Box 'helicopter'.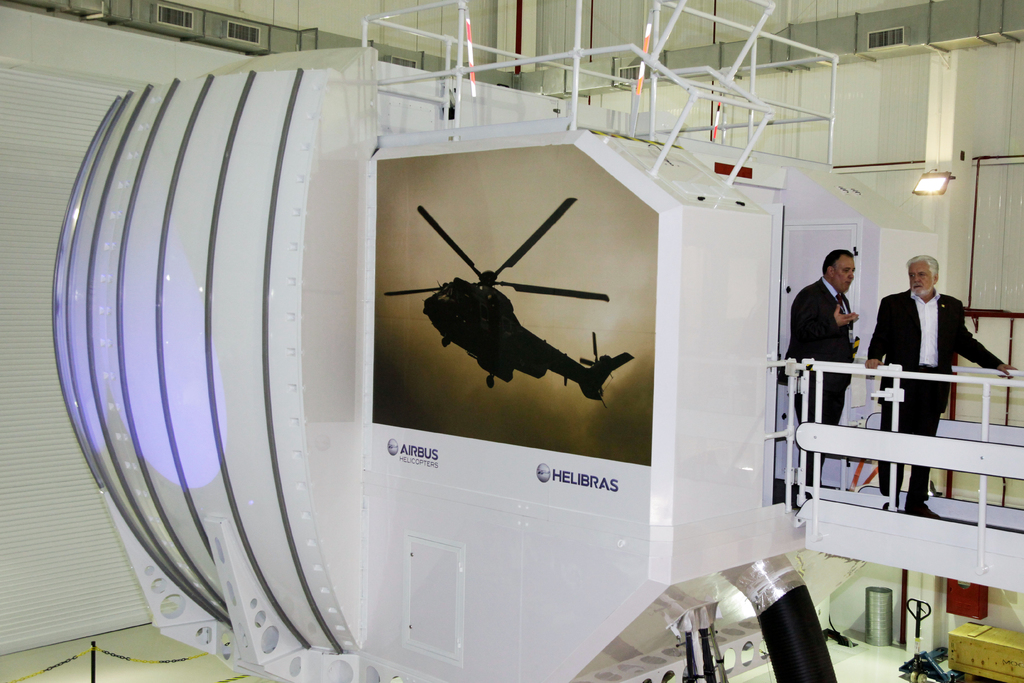
select_region(383, 195, 627, 415).
